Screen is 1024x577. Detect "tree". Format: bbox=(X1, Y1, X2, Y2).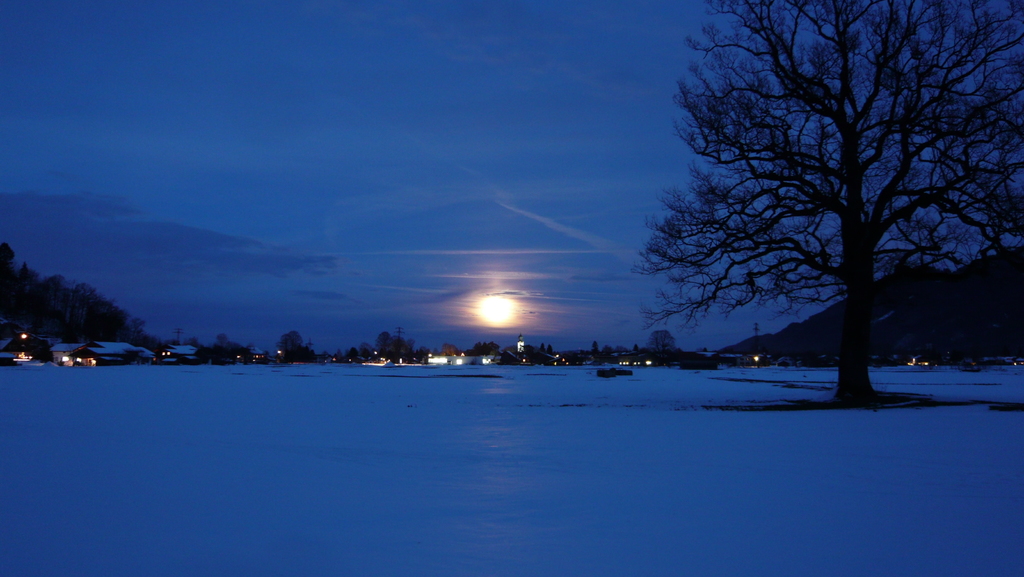
bbox=(184, 334, 257, 364).
